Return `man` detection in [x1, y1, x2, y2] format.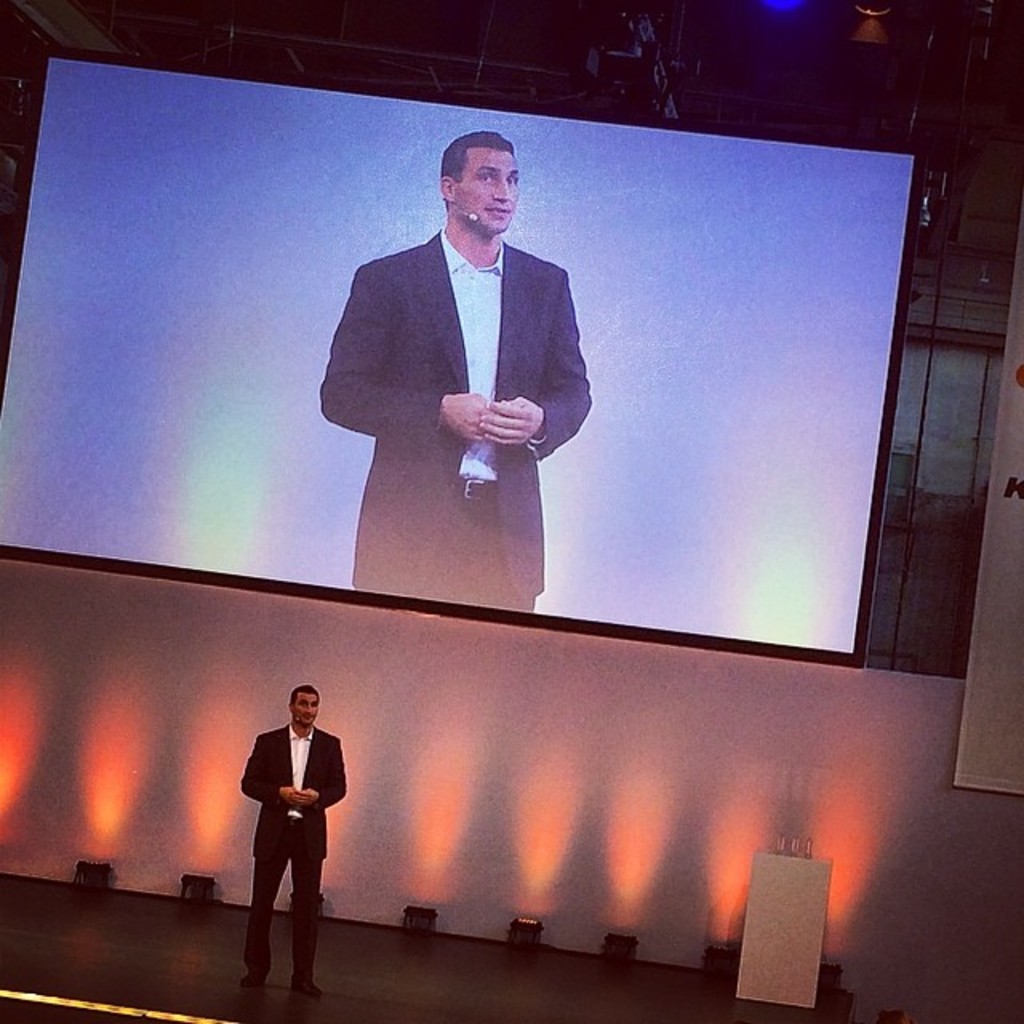
[240, 685, 344, 992].
